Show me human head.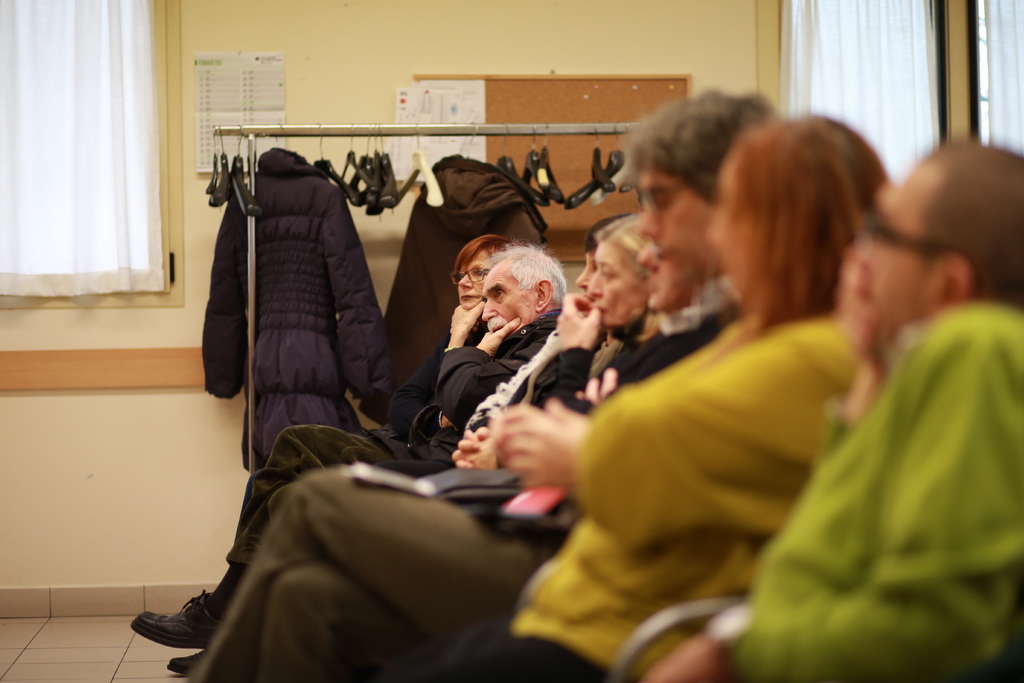
human head is here: left=573, top=211, right=627, bottom=297.
